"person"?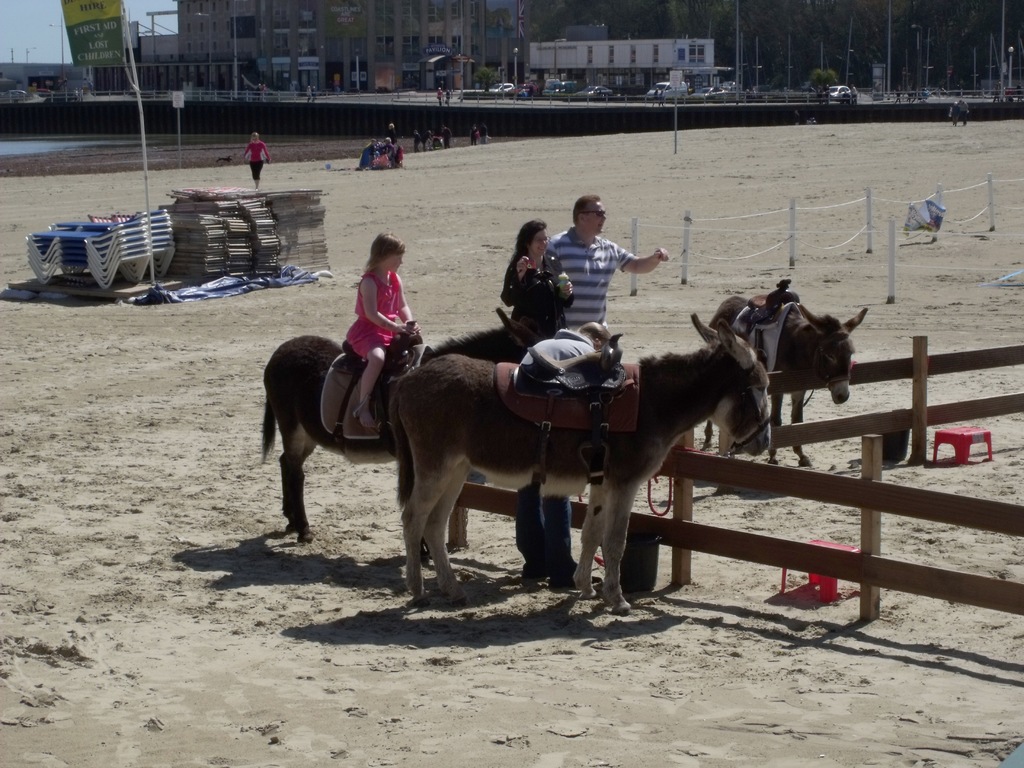
crop(542, 192, 677, 336)
